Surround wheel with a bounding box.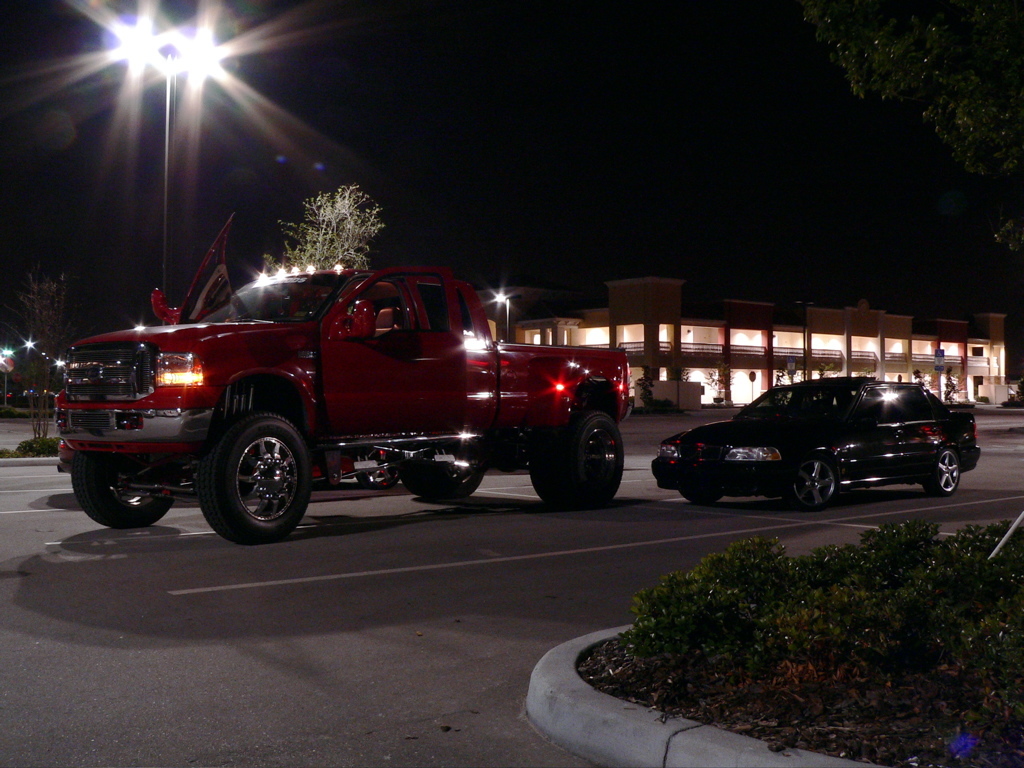
70/474/173/527.
